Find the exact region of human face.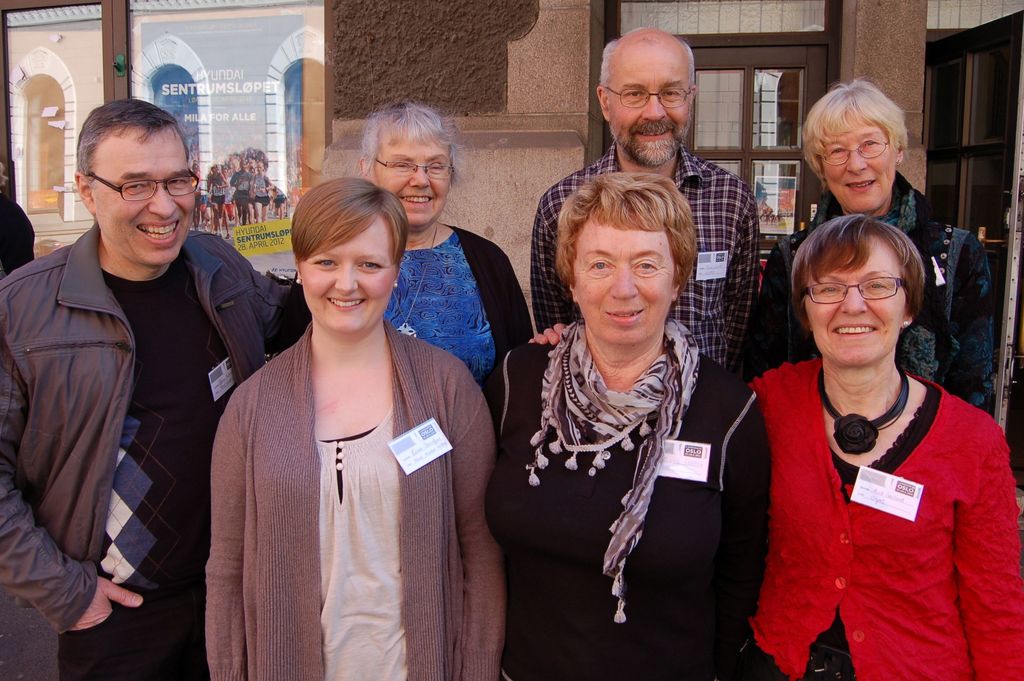
Exact region: 822, 113, 898, 209.
